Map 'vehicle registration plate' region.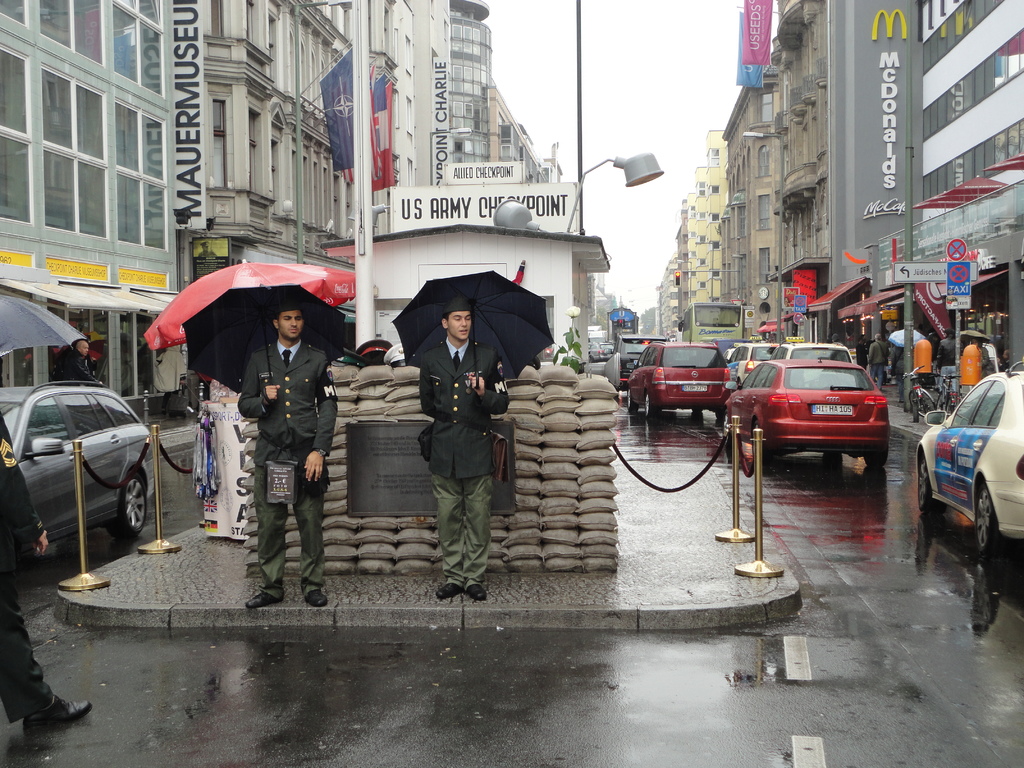
Mapped to detection(809, 403, 854, 415).
